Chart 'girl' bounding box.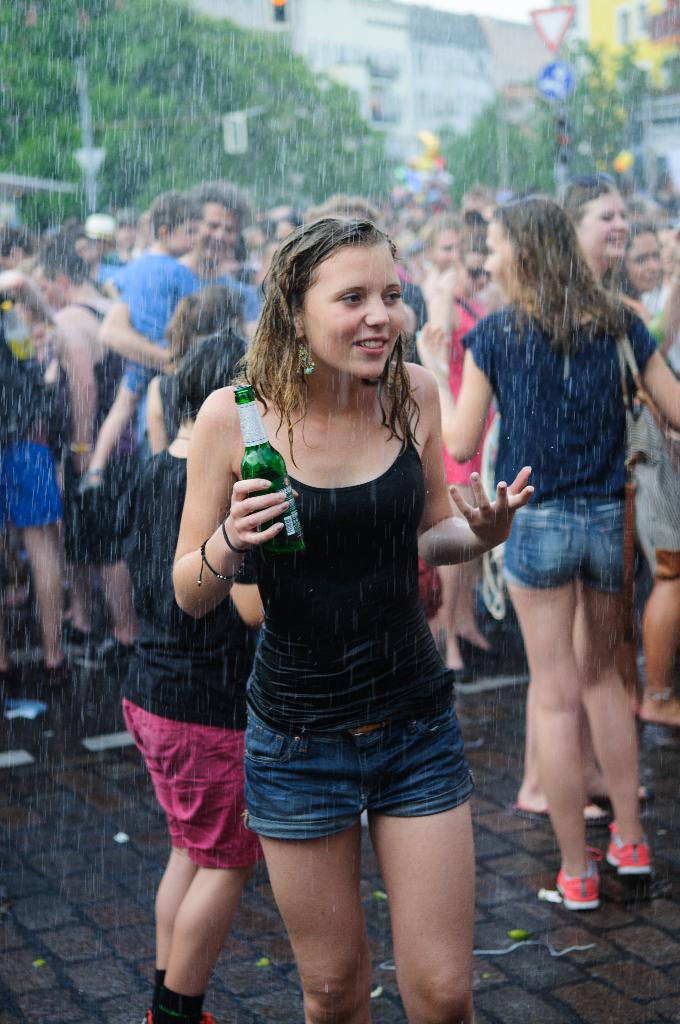
Charted: x1=147 y1=286 x2=249 y2=456.
